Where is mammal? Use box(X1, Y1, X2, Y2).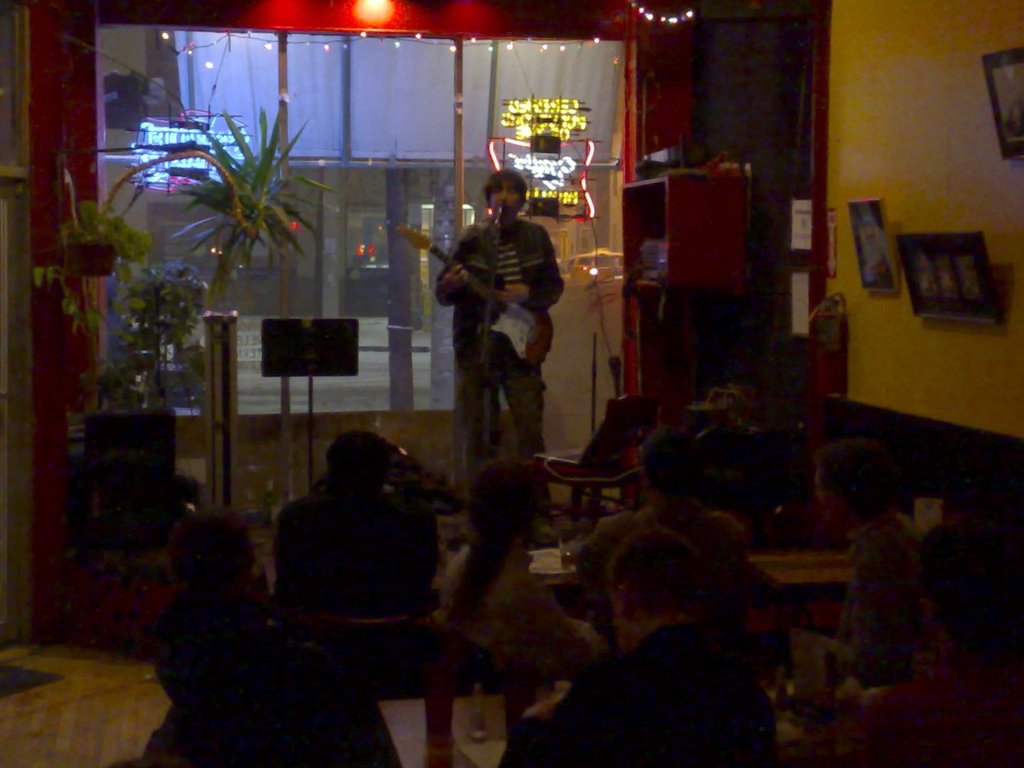
box(149, 505, 412, 766).
